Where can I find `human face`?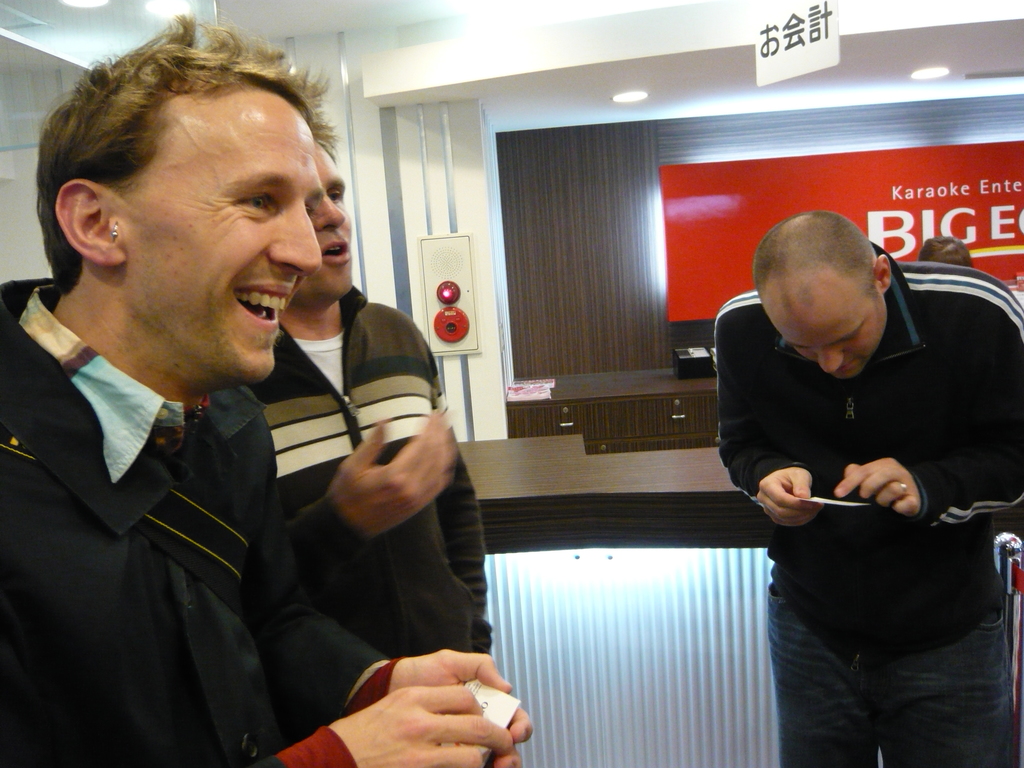
You can find it at 308:145:354:289.
